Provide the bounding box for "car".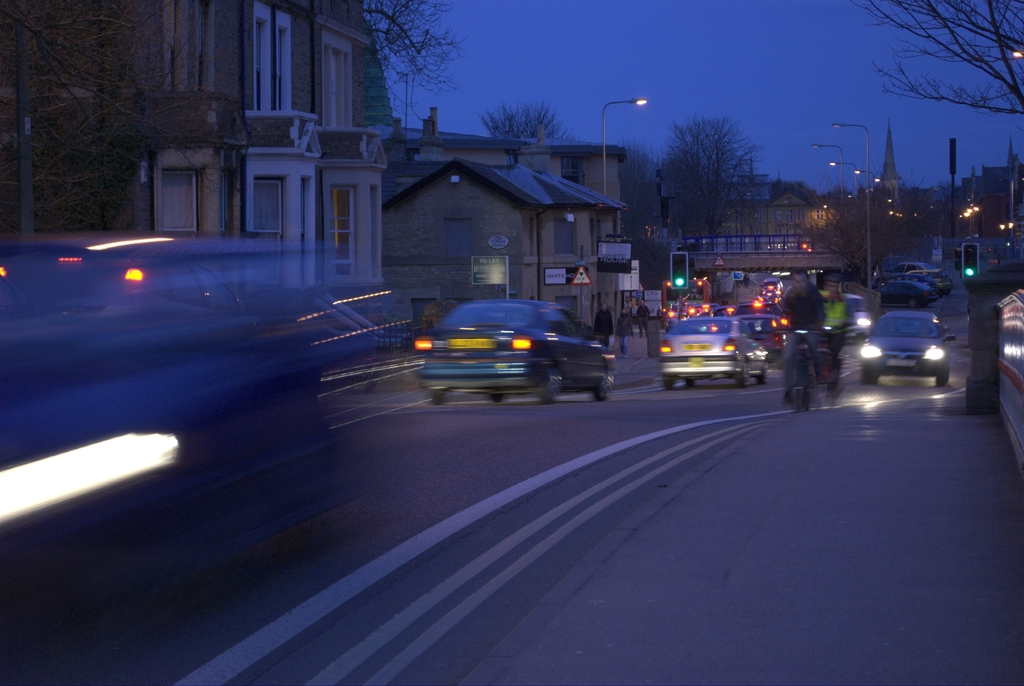
crop(890, 278, 934, 297).
